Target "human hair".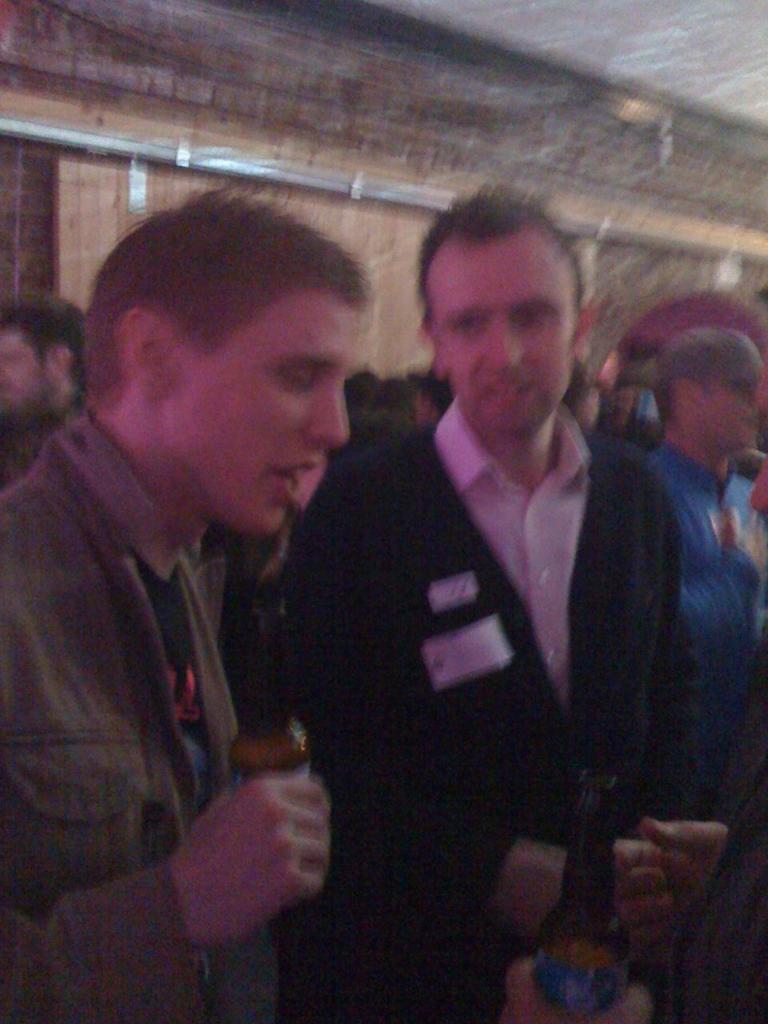
Target region: region(655, 374, 706, 417).
